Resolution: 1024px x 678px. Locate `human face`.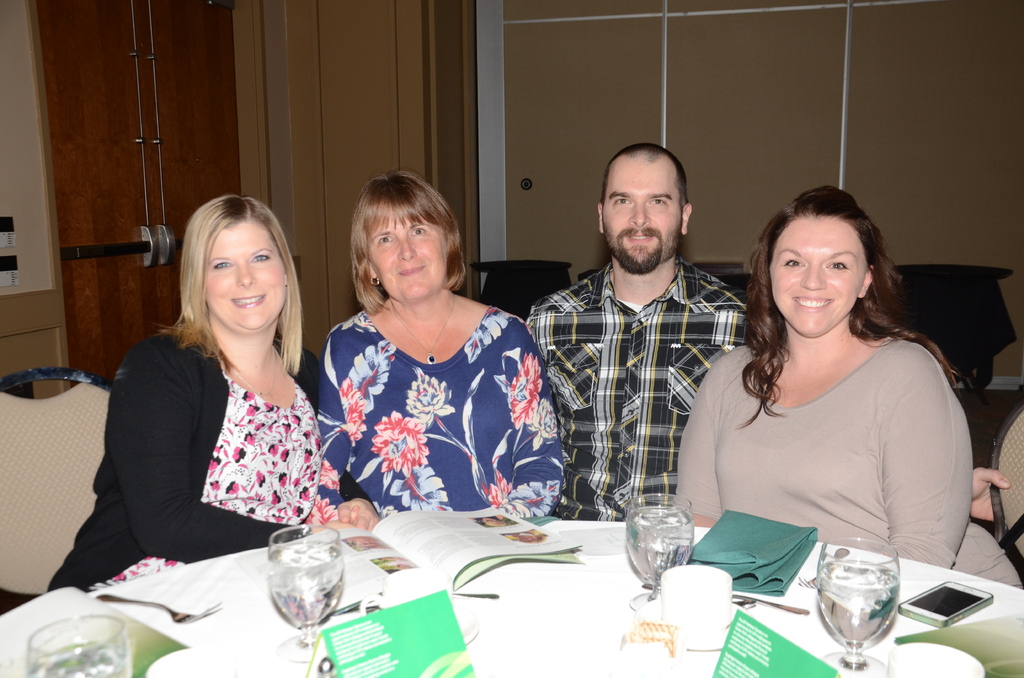
(203, 220, 291, 328).
